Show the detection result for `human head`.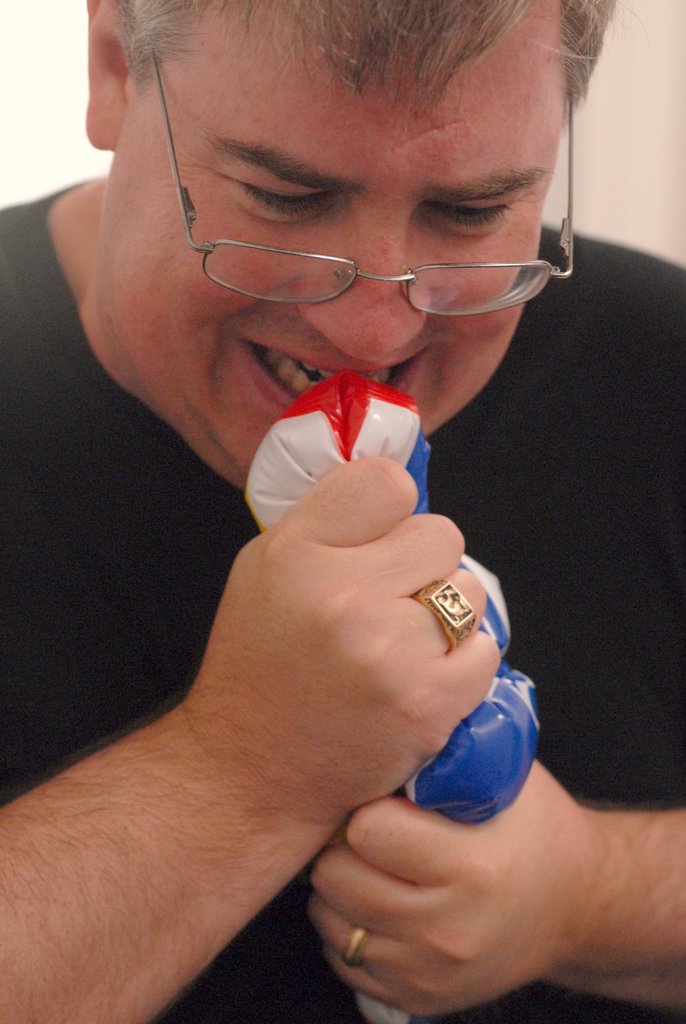
x1=51 y1=19 x2=595 y2=498.
